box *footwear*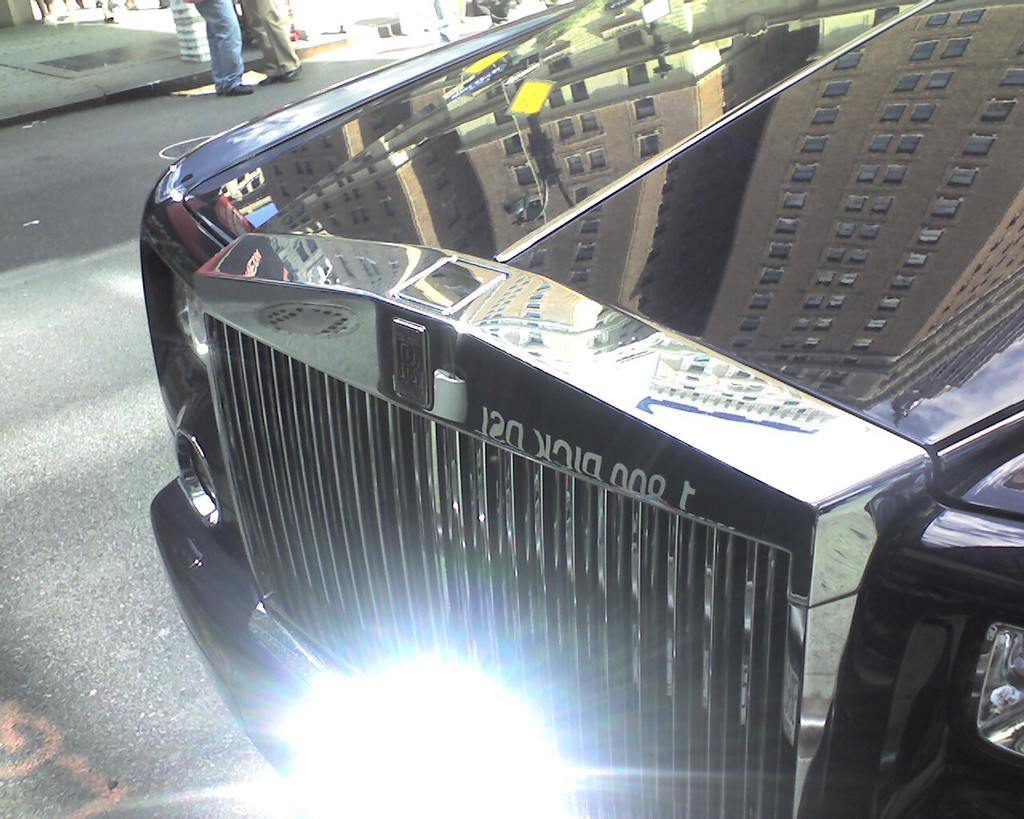
select_region(230, 81, 257, 94)
